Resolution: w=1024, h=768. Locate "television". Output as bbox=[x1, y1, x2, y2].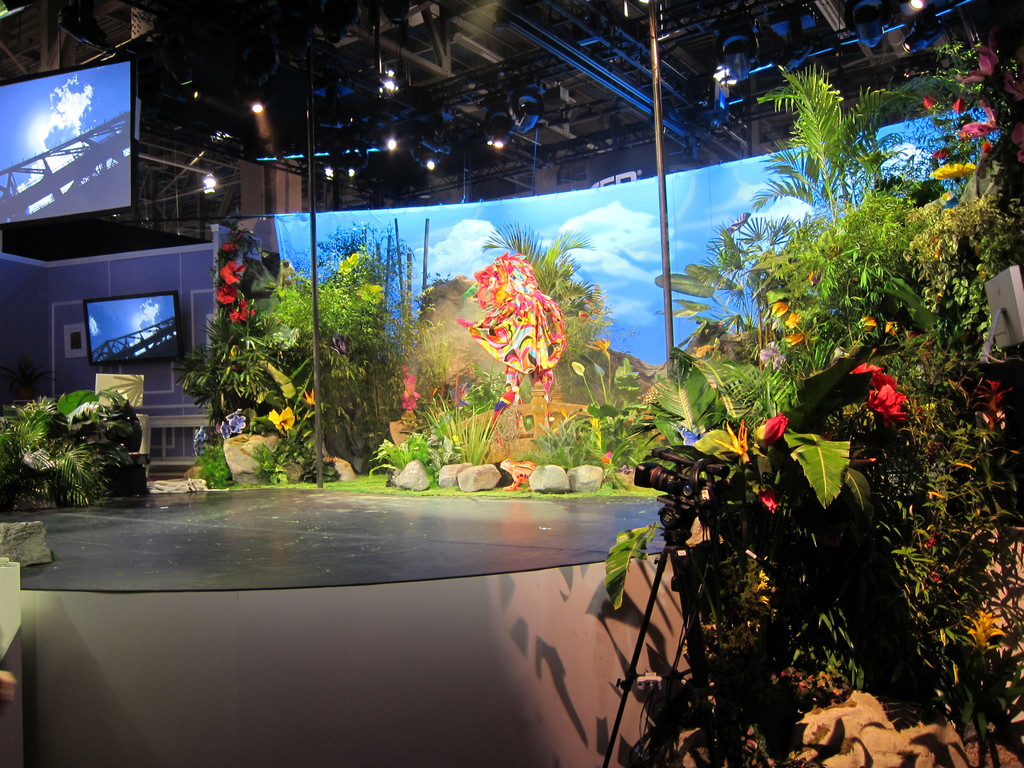
bbox=[0, 60, 136, 225].
